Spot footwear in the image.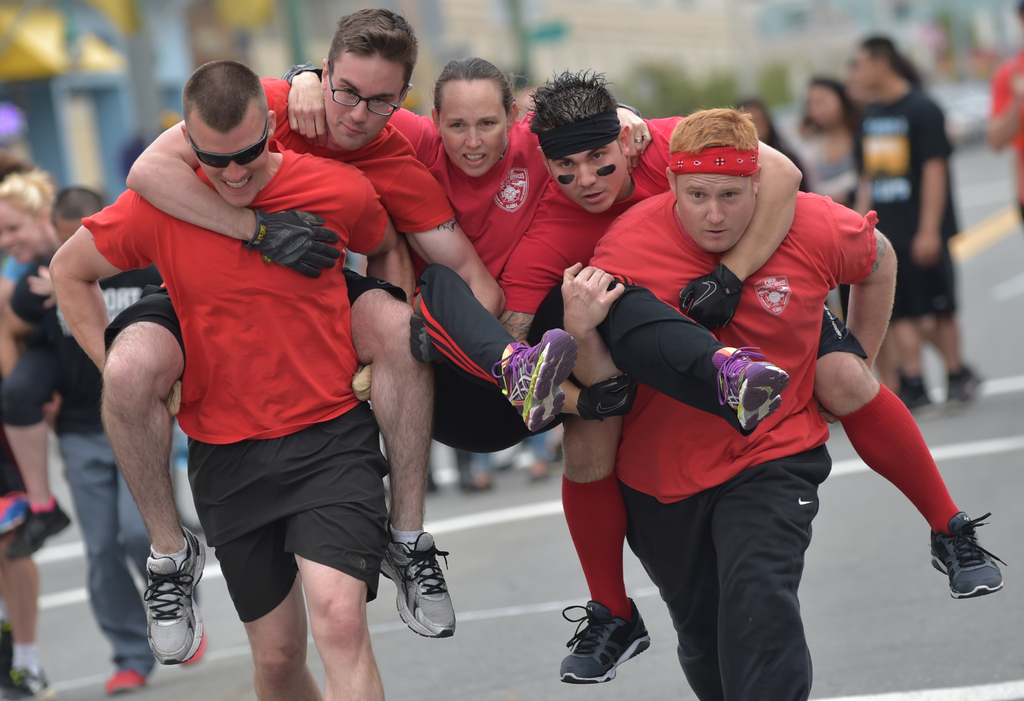
footwear found at select_region(376, 513, 467, 639).
